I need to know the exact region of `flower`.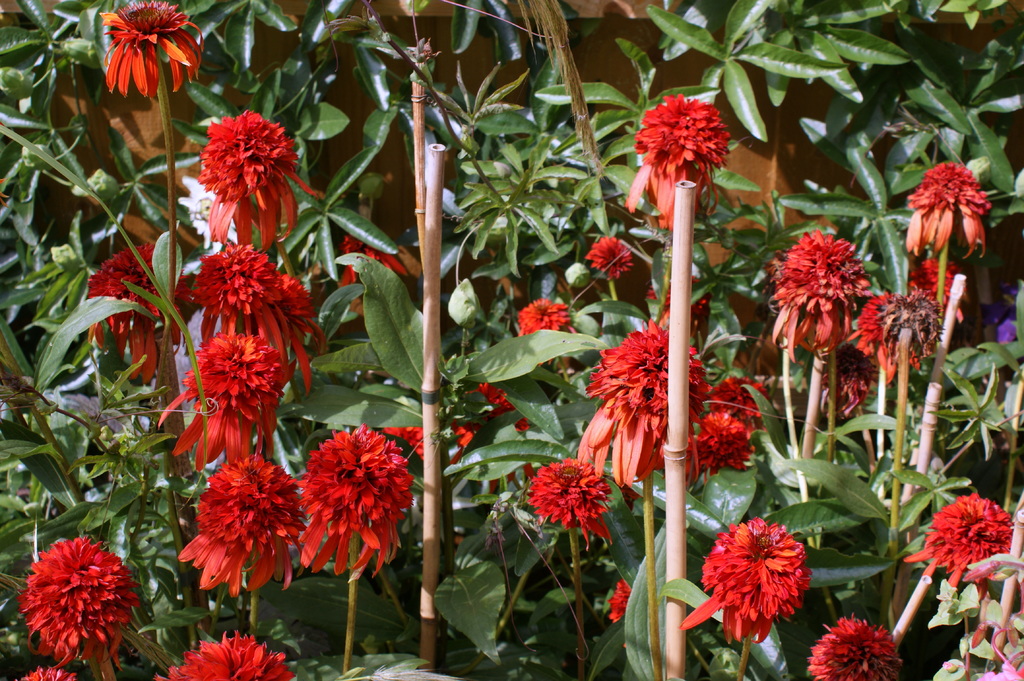
Region: bbox(906, 251, 971, 326).
